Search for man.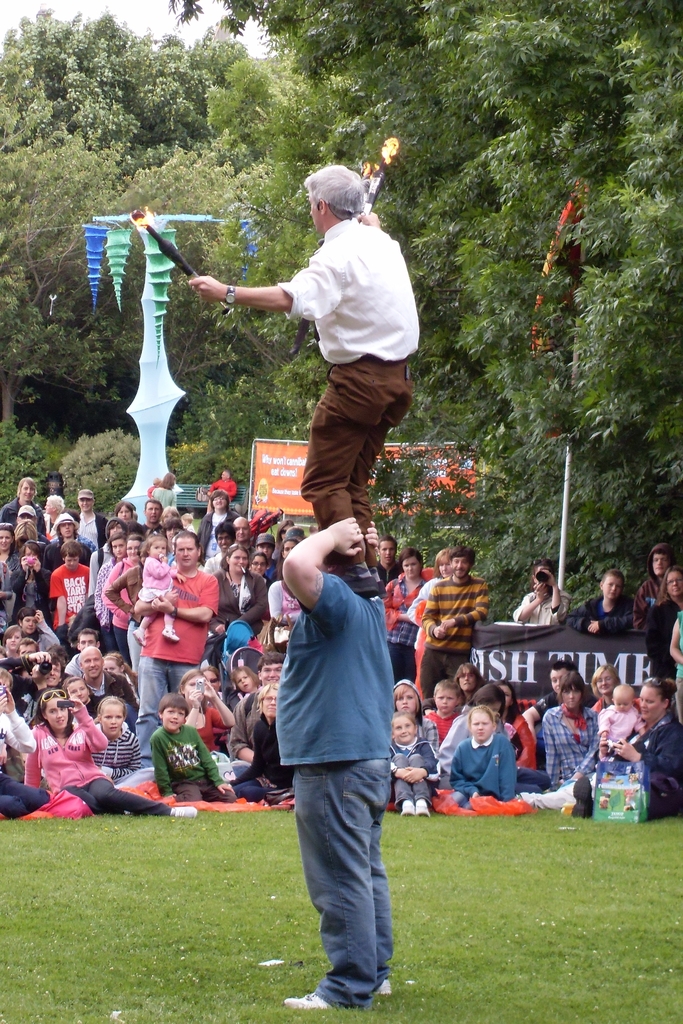
Found at (left=633, top=541, right=677, bottom=629).
